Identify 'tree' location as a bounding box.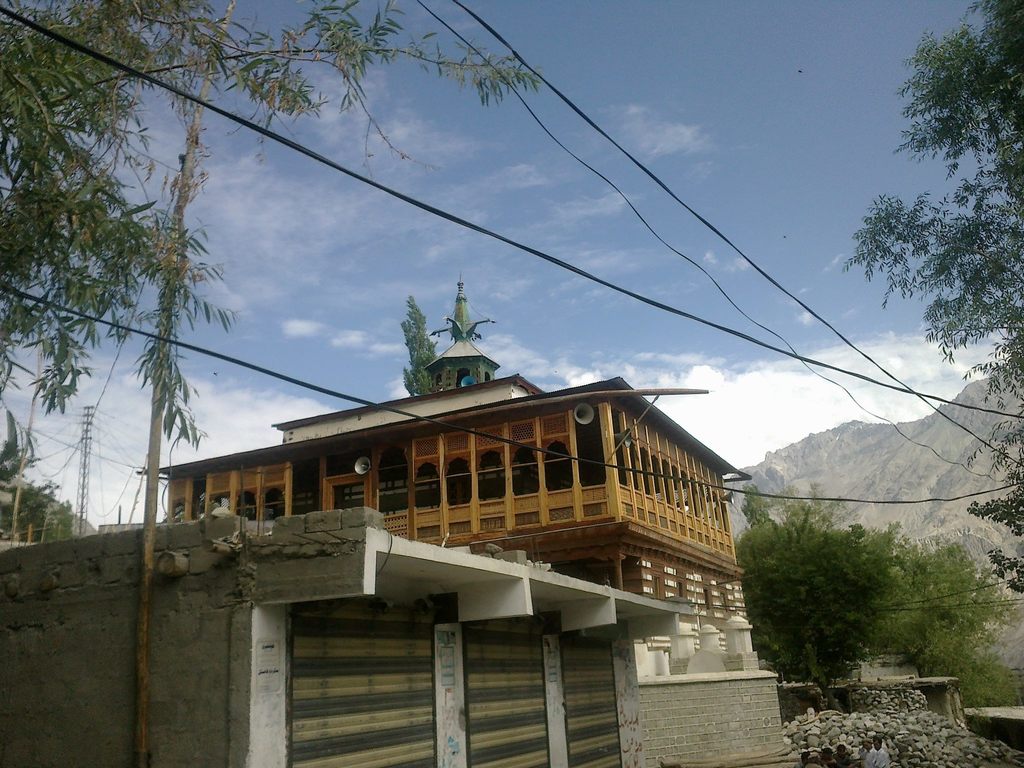
[842, 0, 1023, 593].
